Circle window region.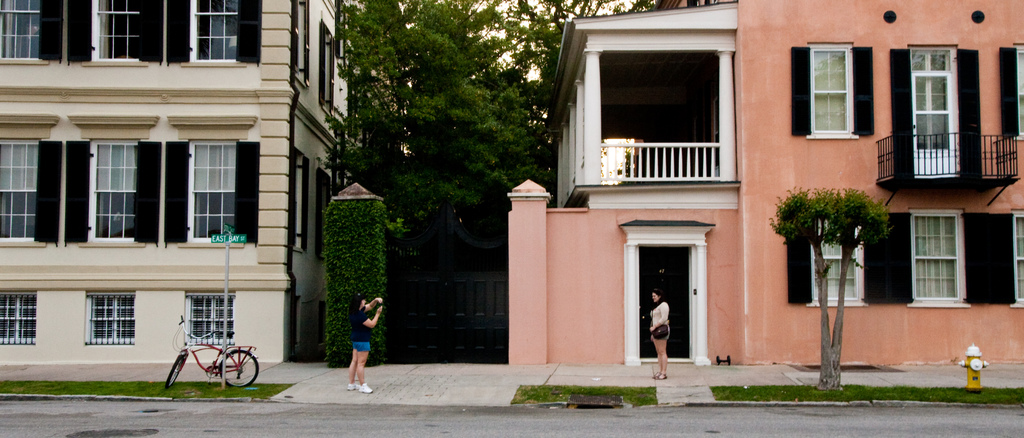
Region: bbox=(186, 290, 237, 349).
